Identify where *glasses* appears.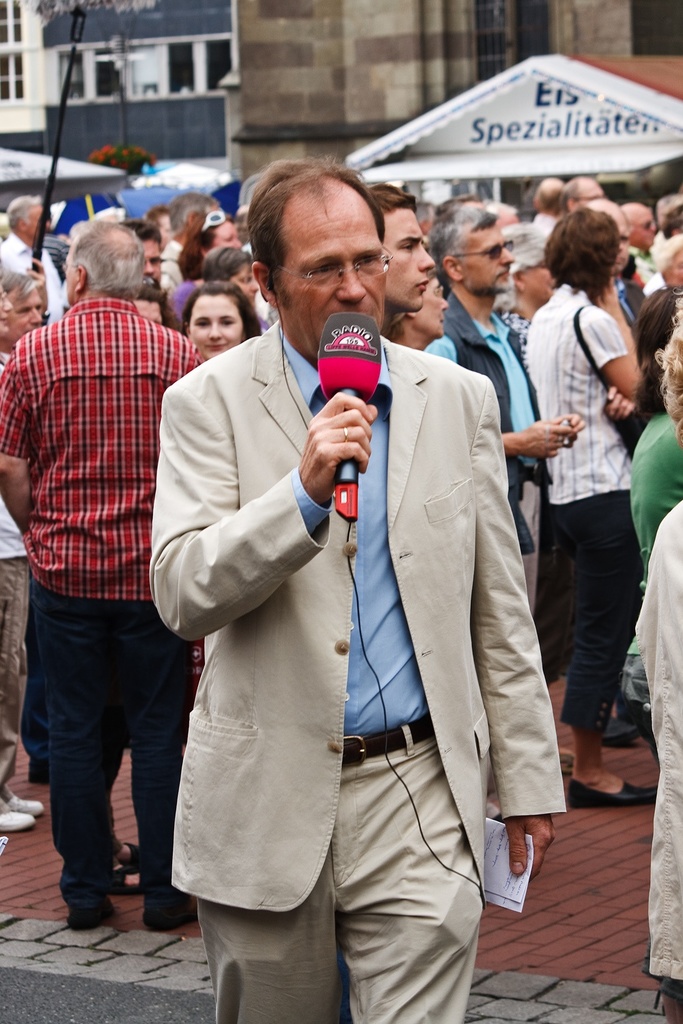
Appears at <box>272,238,393,289</box>.
